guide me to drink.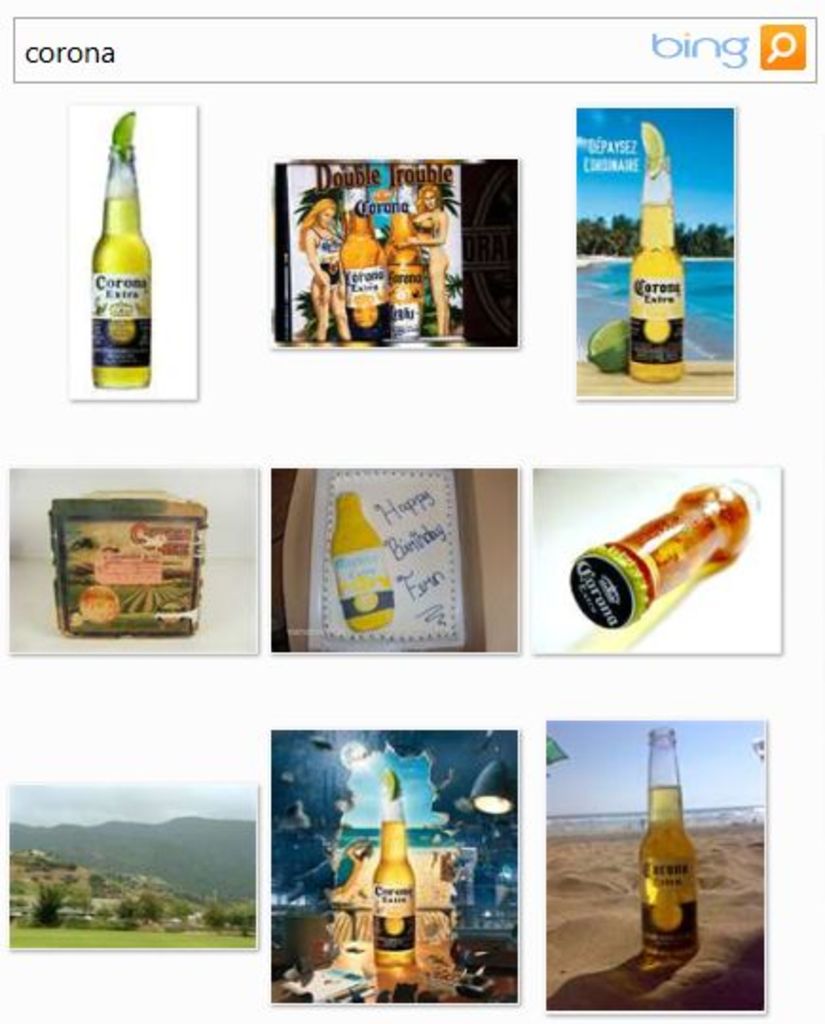
Guidance: bbox(628, 209, 687, 385).
